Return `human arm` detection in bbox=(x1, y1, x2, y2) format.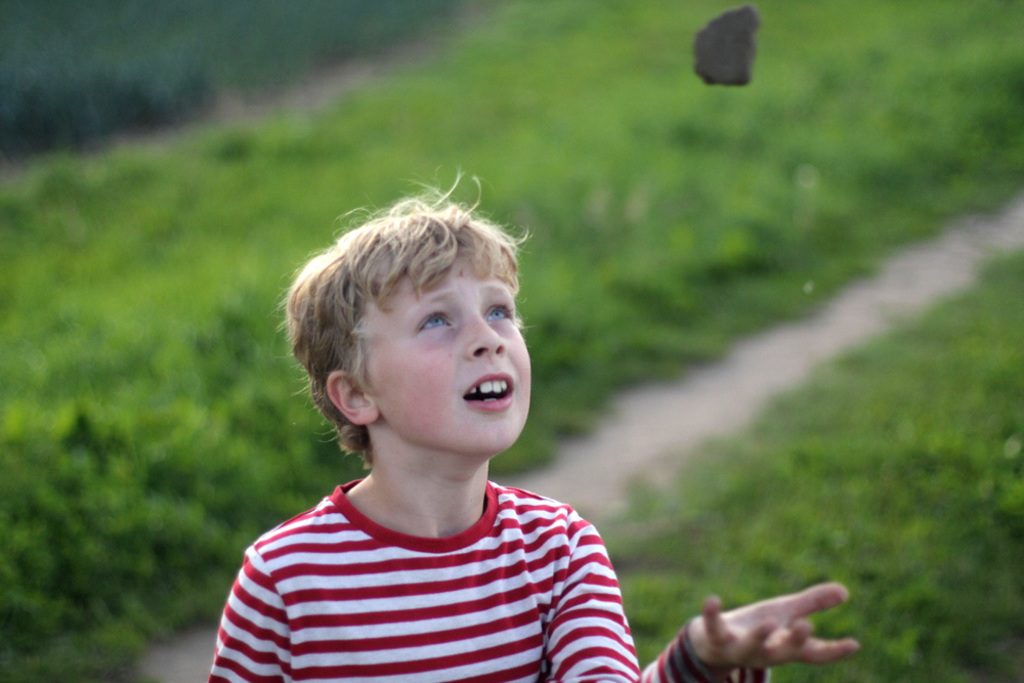
bbox=(546, 513, 858, 682).
